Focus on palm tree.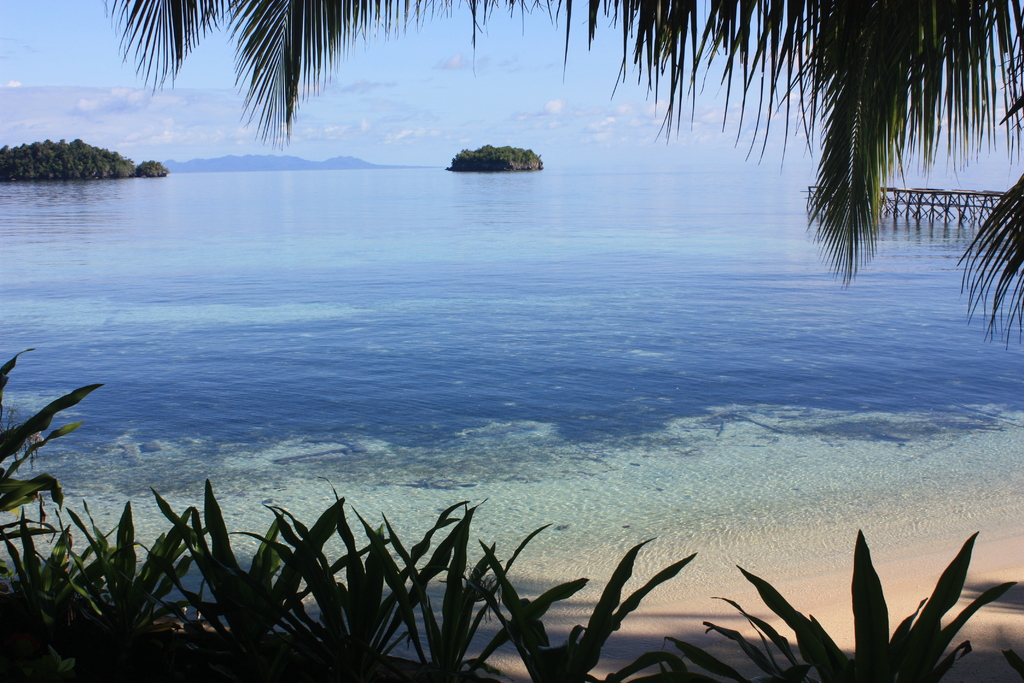
Focused at pyautogui.locateOnScreen(98, 0, 1023, 368).
